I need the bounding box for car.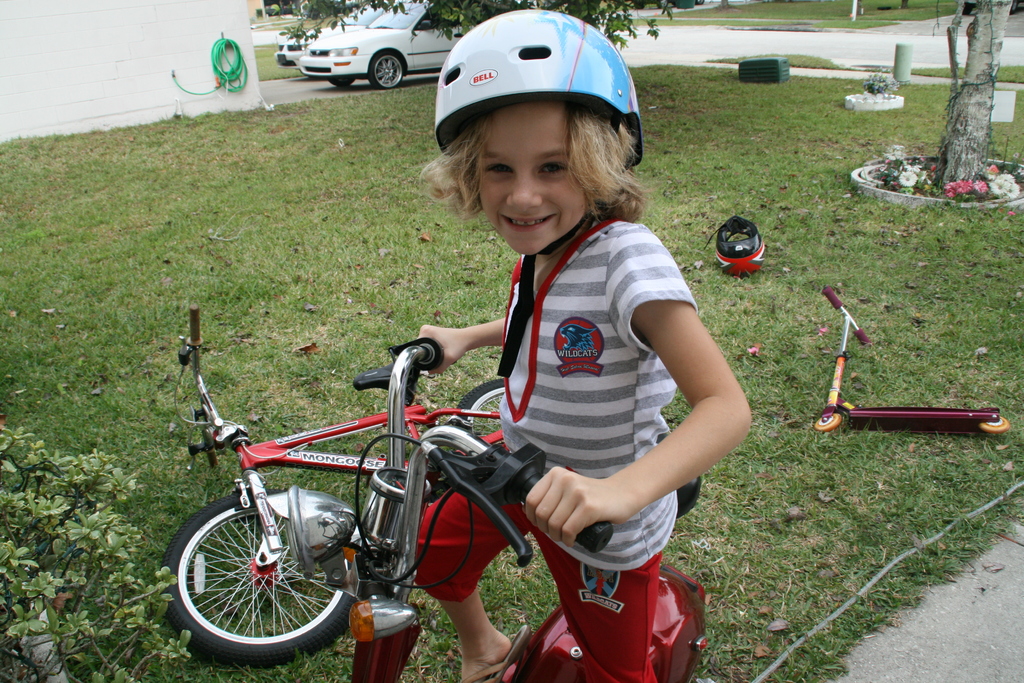
Here it is: (left=298, top=0, right=520, bottom=90).
